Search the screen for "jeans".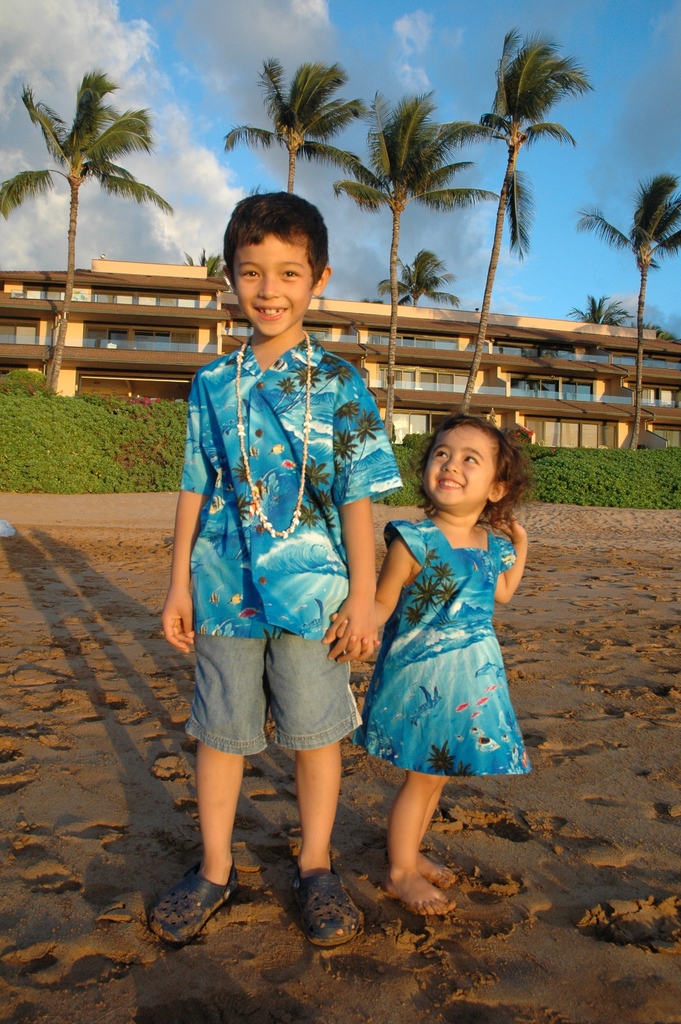
Found at detection(185, 621, 365, 757).
